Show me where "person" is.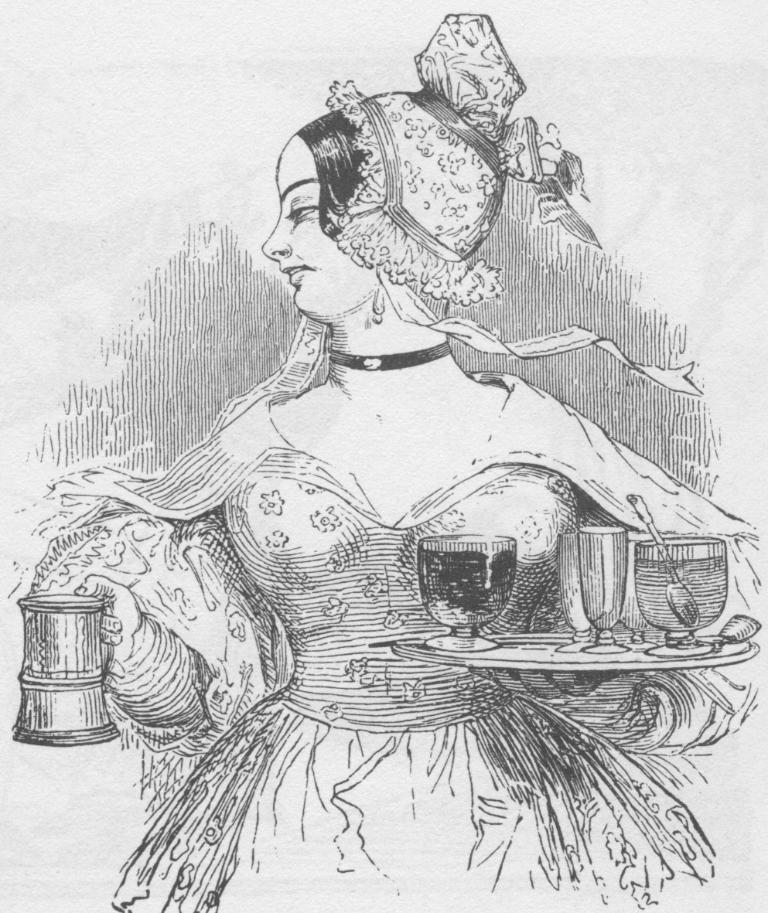
"person" is at <bbox>77, 13, 756, 912</bbox>.
